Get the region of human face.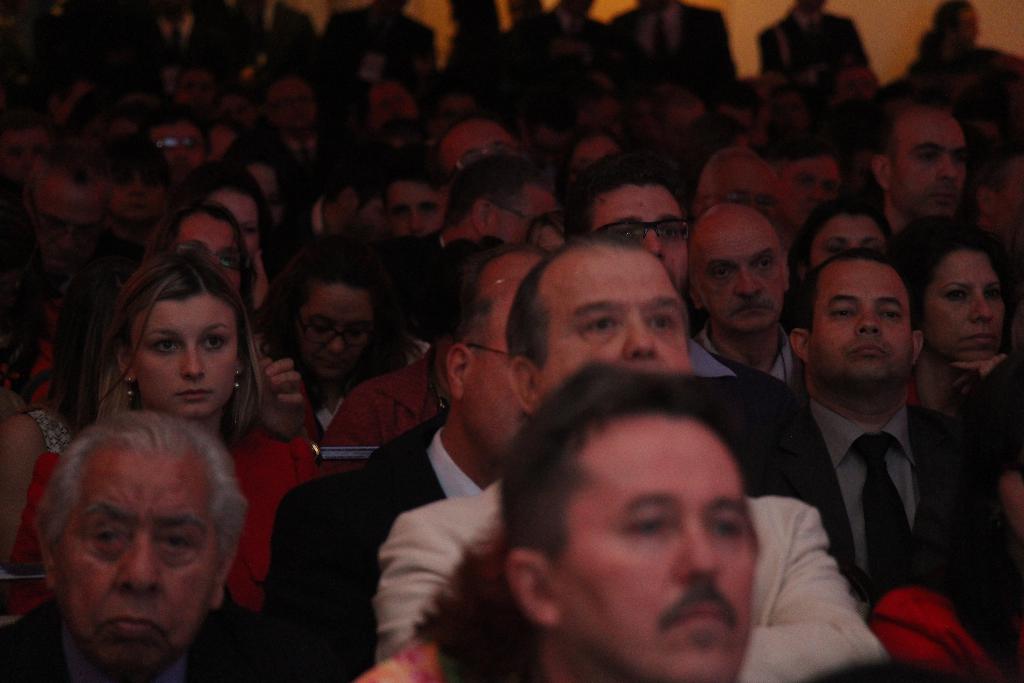
bbox=[205, 189, 260, 258].
